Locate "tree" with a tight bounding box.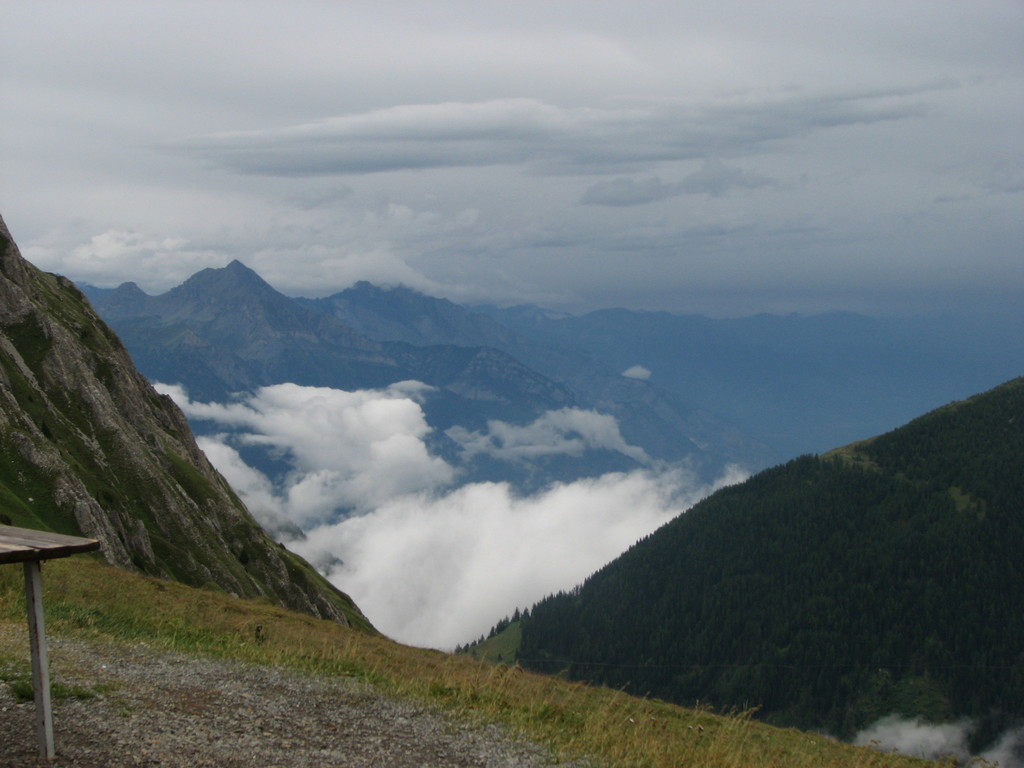
511 607 518 620.
